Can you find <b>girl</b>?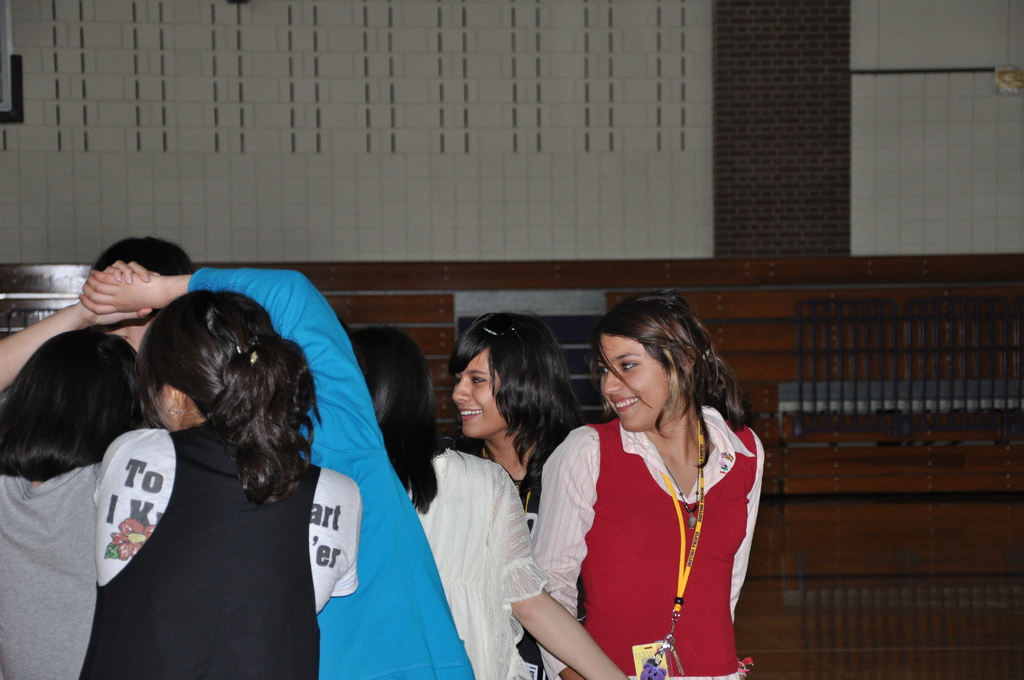
Yes, bounding box: l=74, t=291, r=360, b=677.
